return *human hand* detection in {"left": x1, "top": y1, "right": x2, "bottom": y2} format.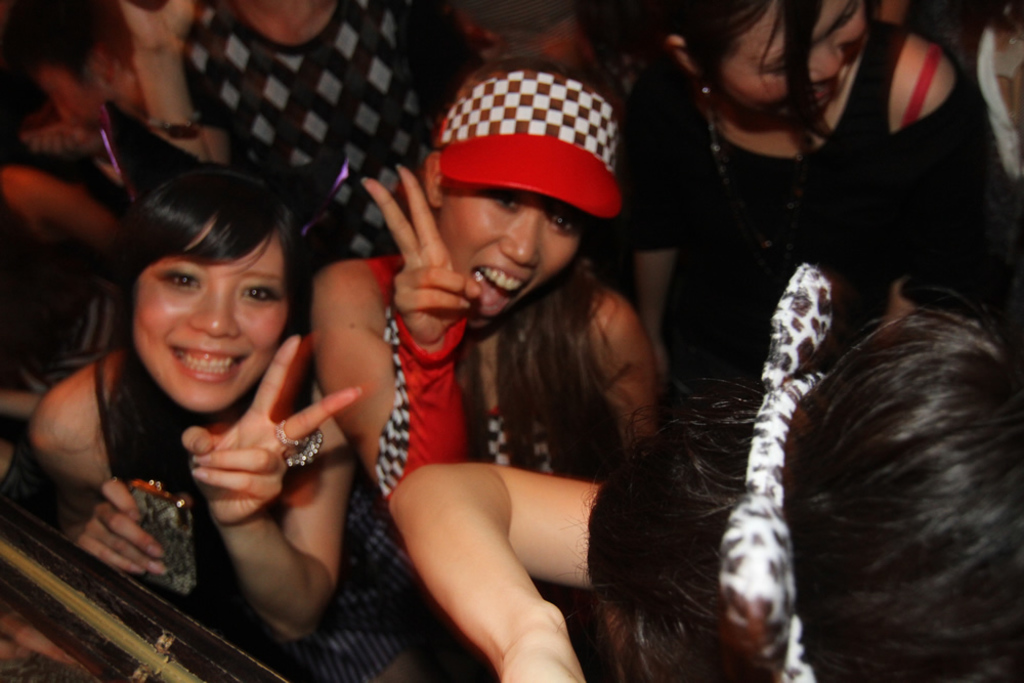
{"left": 78, "top": 477, "right": 169, "bottom": 575}.
